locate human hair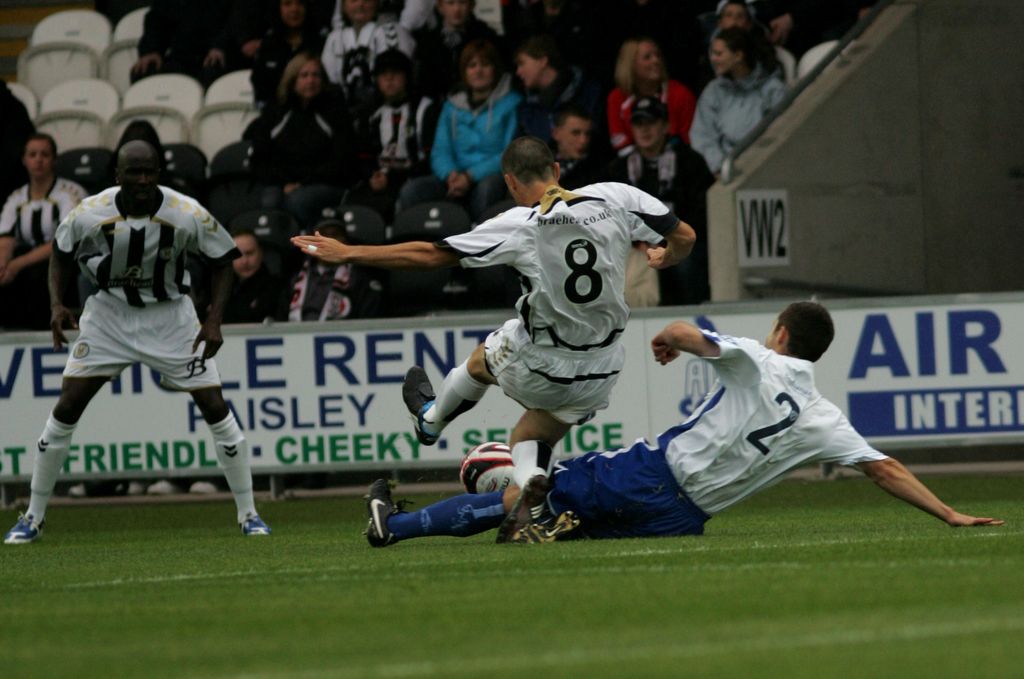
{"x1": 337, "y1": 0, "x2": 381, "y2": 29}
